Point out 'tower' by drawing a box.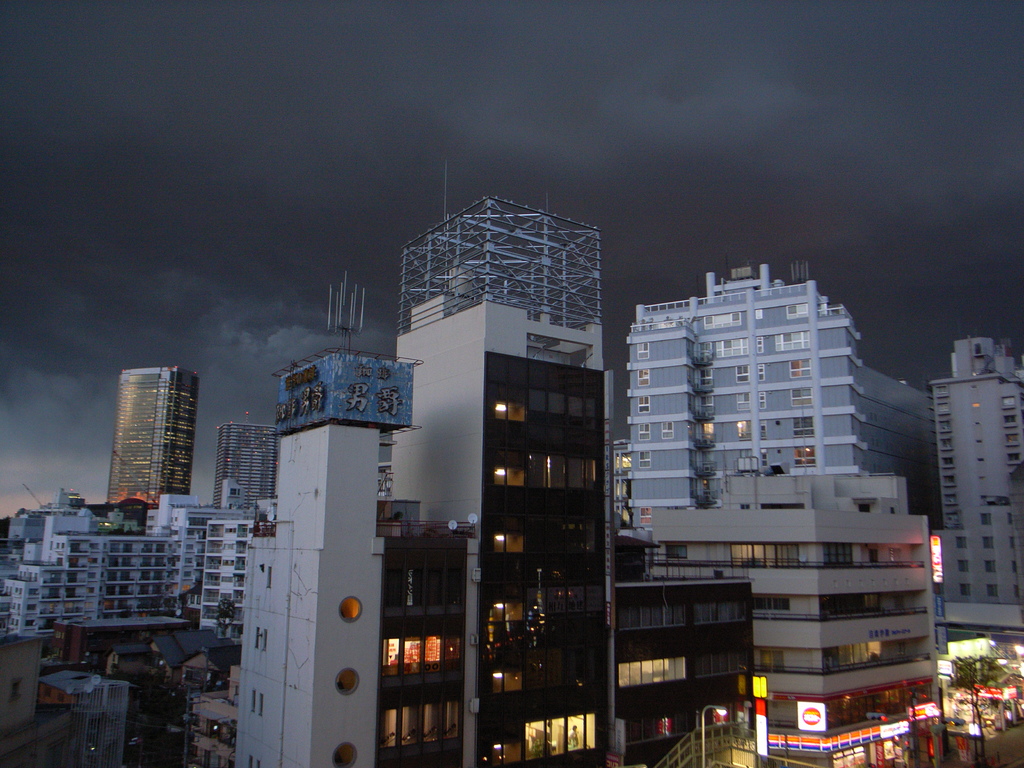
x1=88, y1=351, x2=198, y2=525.
